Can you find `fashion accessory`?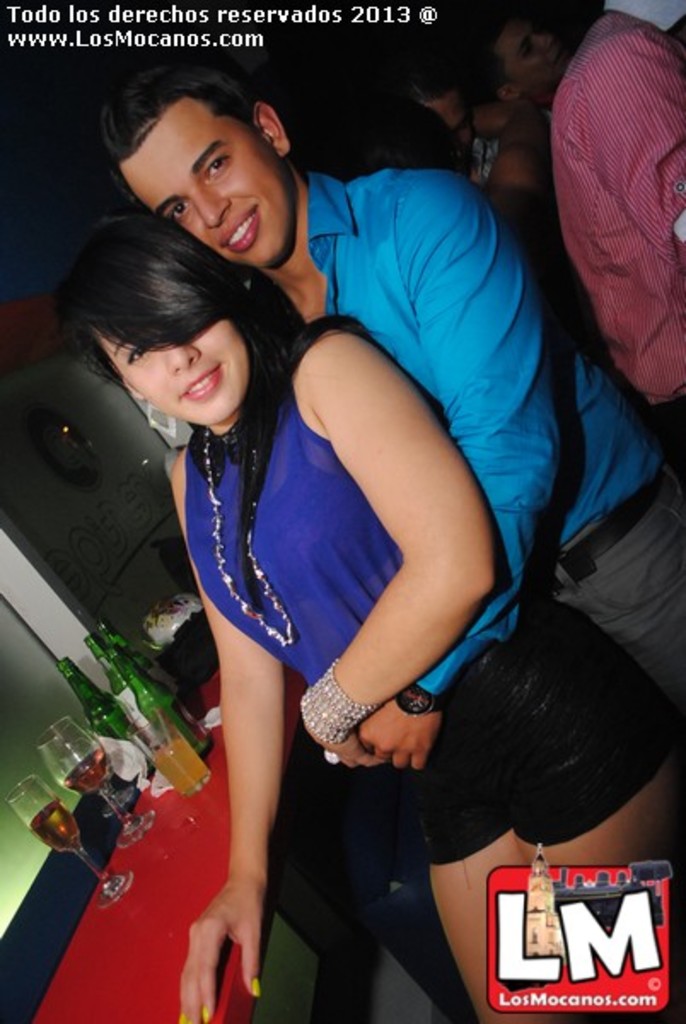
Yes, bounding box: 401/684/428/708.
